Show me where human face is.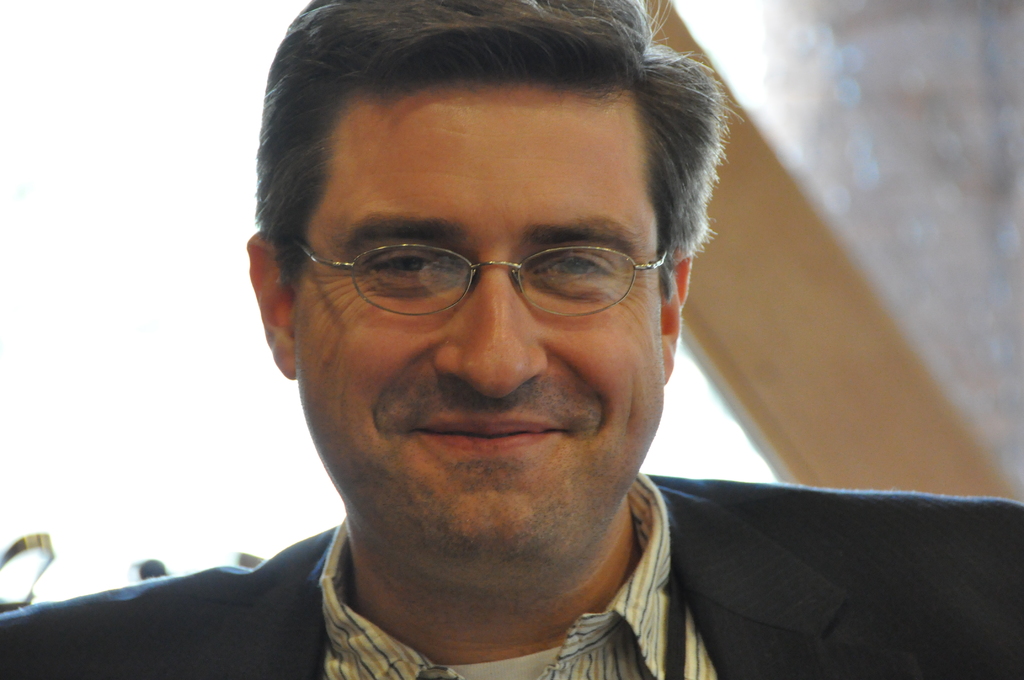
human face is at (293,76,671,577).
